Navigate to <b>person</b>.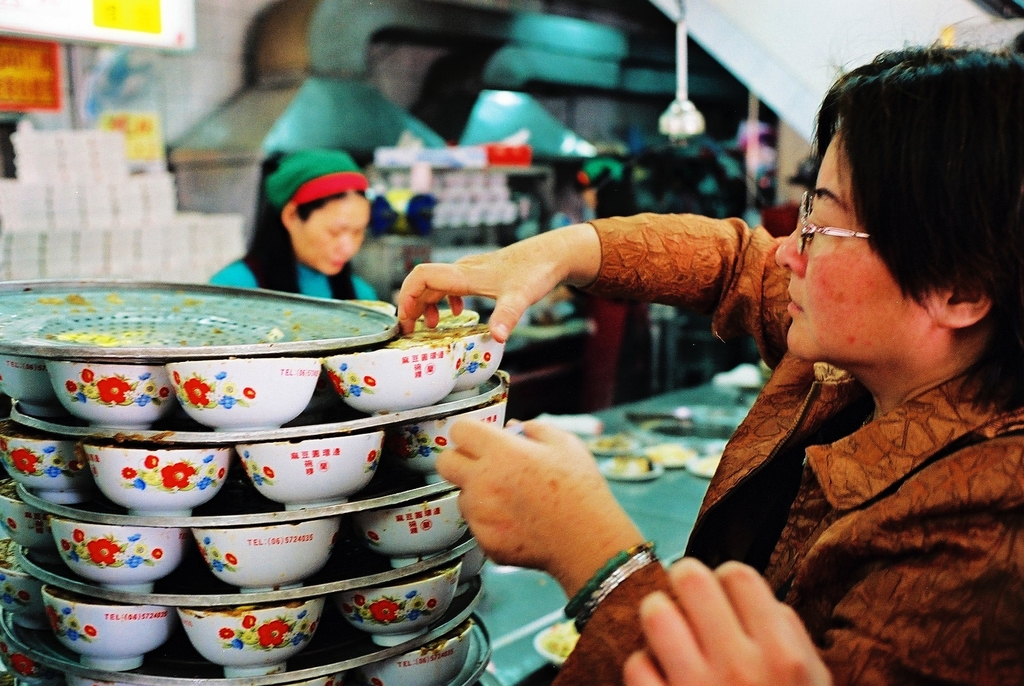
Navigation target: detection(209, 146, 375, 309).
